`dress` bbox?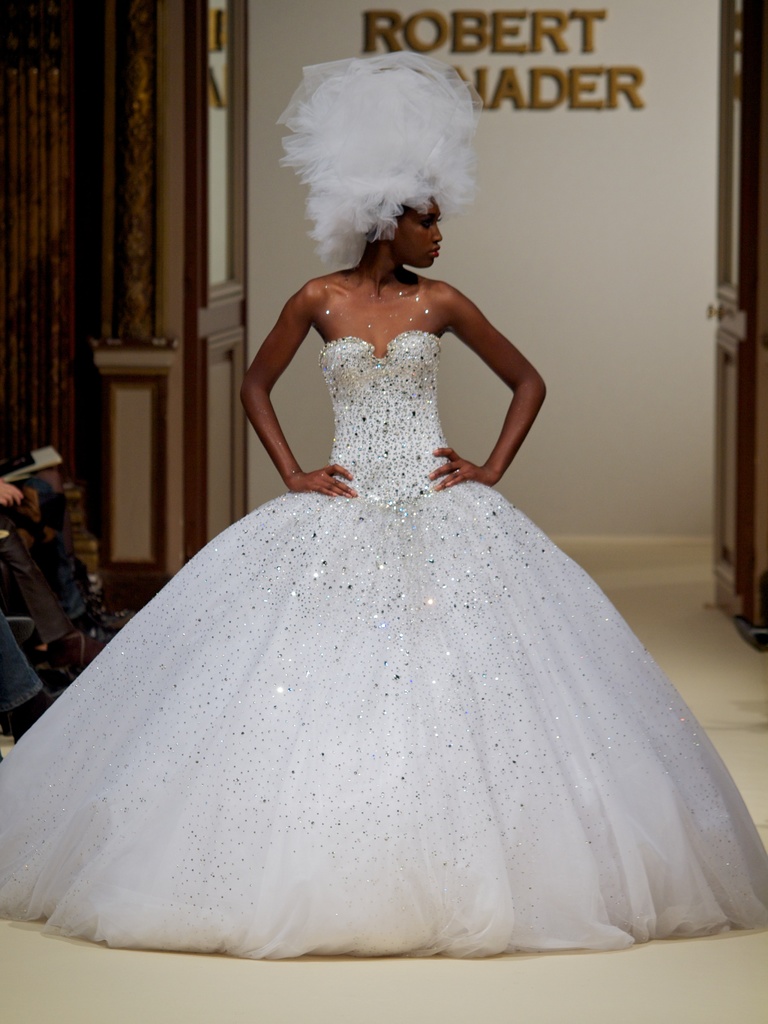
0 325 767 966
